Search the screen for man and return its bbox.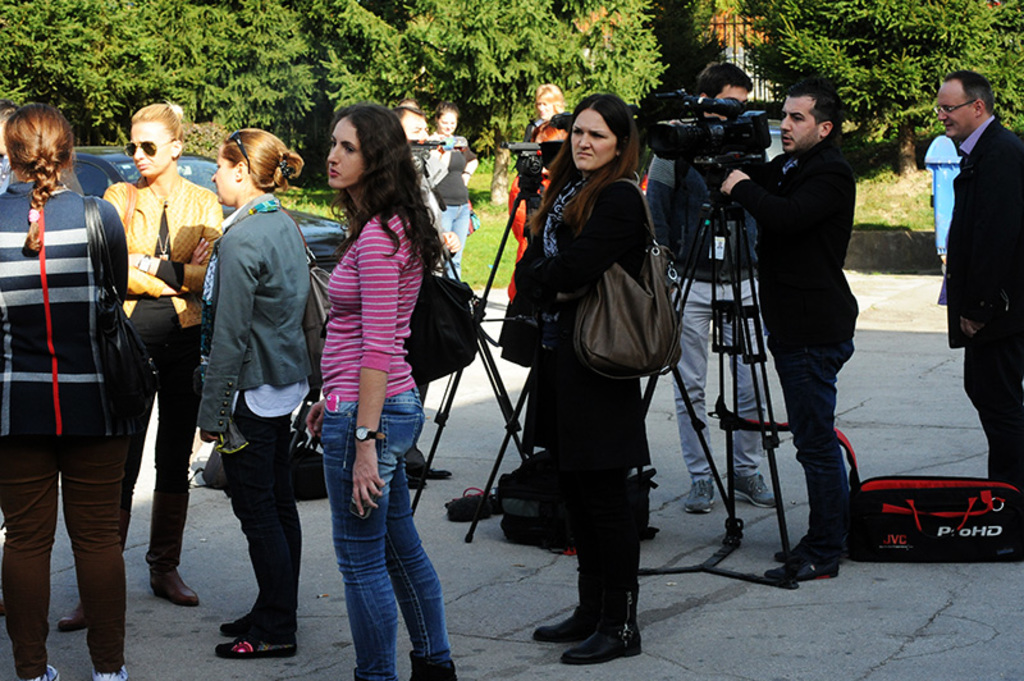
Found: [934,70,1023,485].
